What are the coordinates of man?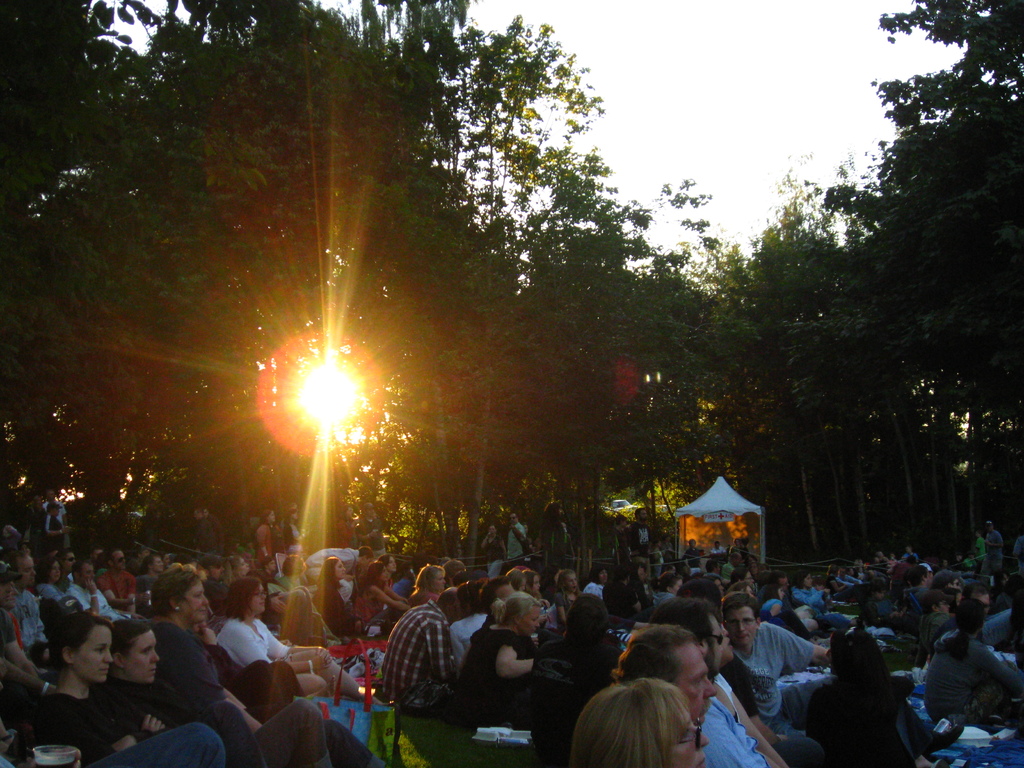
[x1=386, y1=593, x2=499, y2=705].
